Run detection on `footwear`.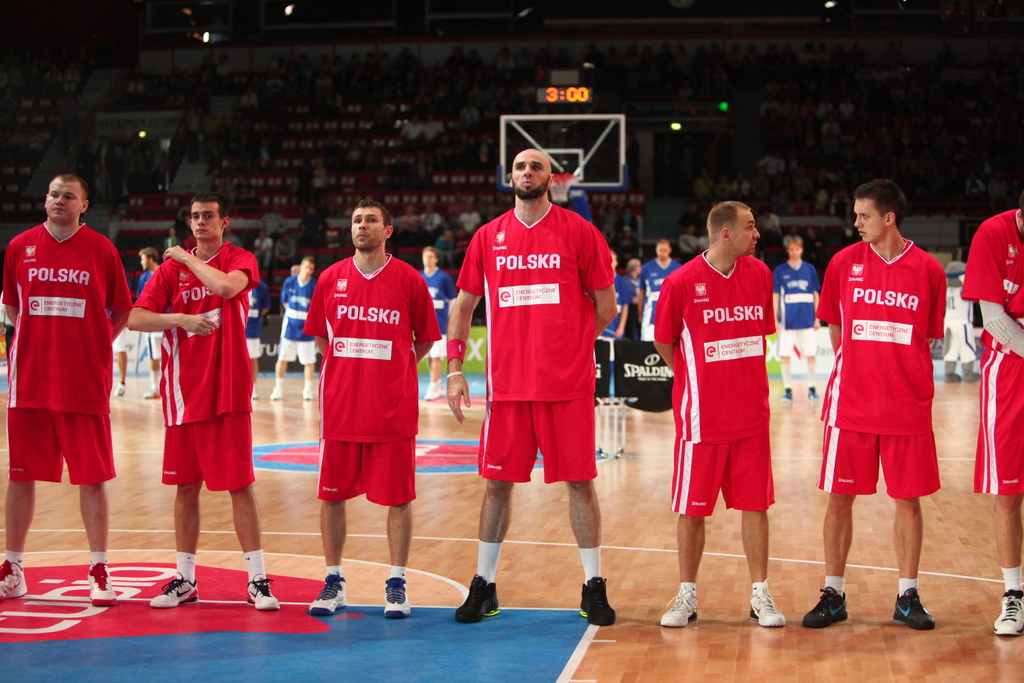
Result: bbox(261, 379, 276, 403).
